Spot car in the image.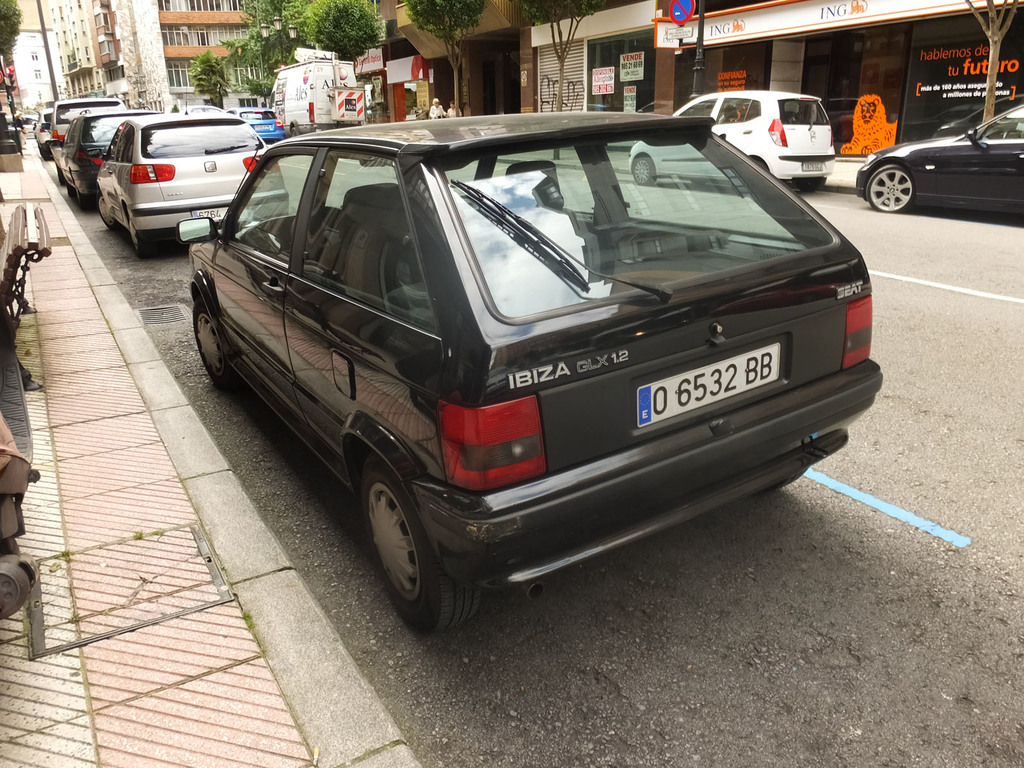
car found at box(92, 105, 291, 260).
